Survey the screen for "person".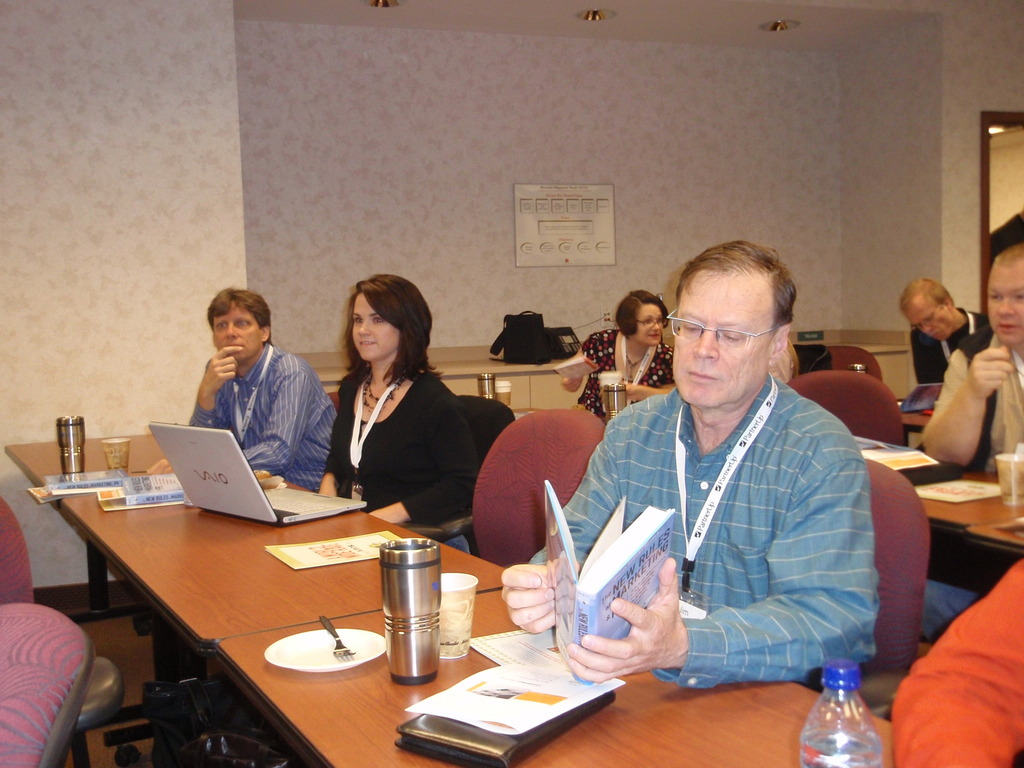
Survey found: (x1=499, y1=241, x2=878, y2=683).
